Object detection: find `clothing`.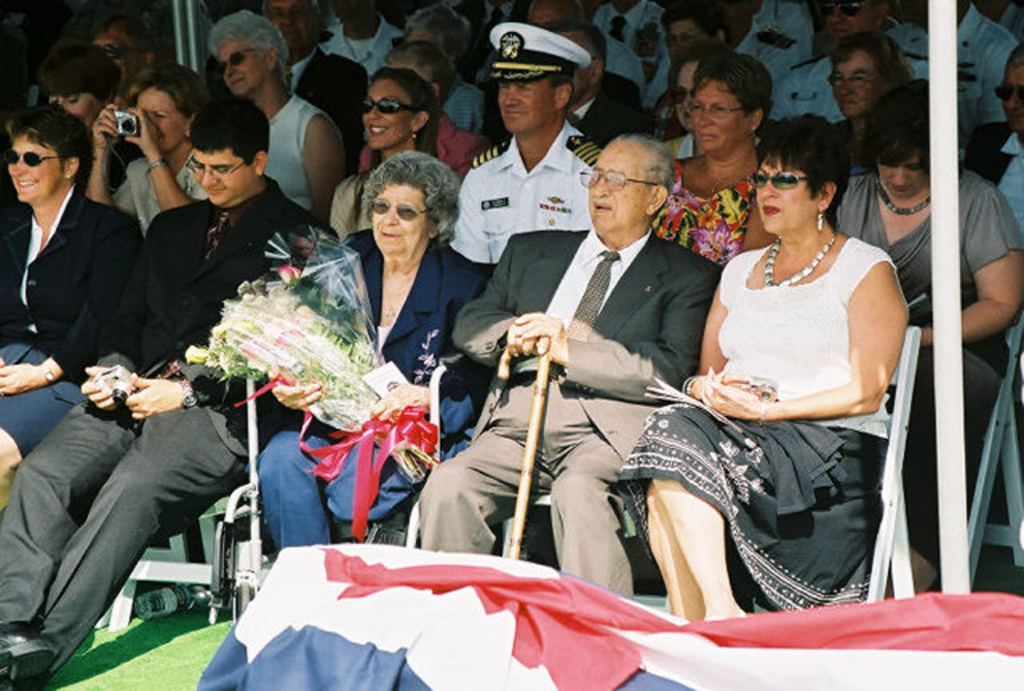
BBox(323, 151, 472, 258).
